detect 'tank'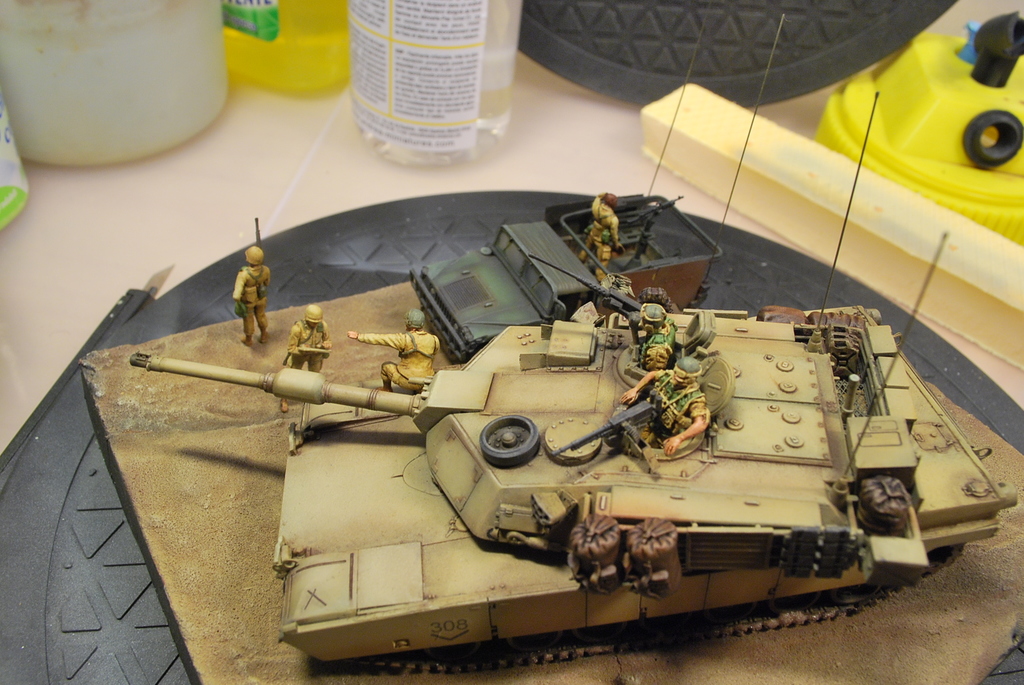
x1=130 y1=86 x2=1017 y2=674
